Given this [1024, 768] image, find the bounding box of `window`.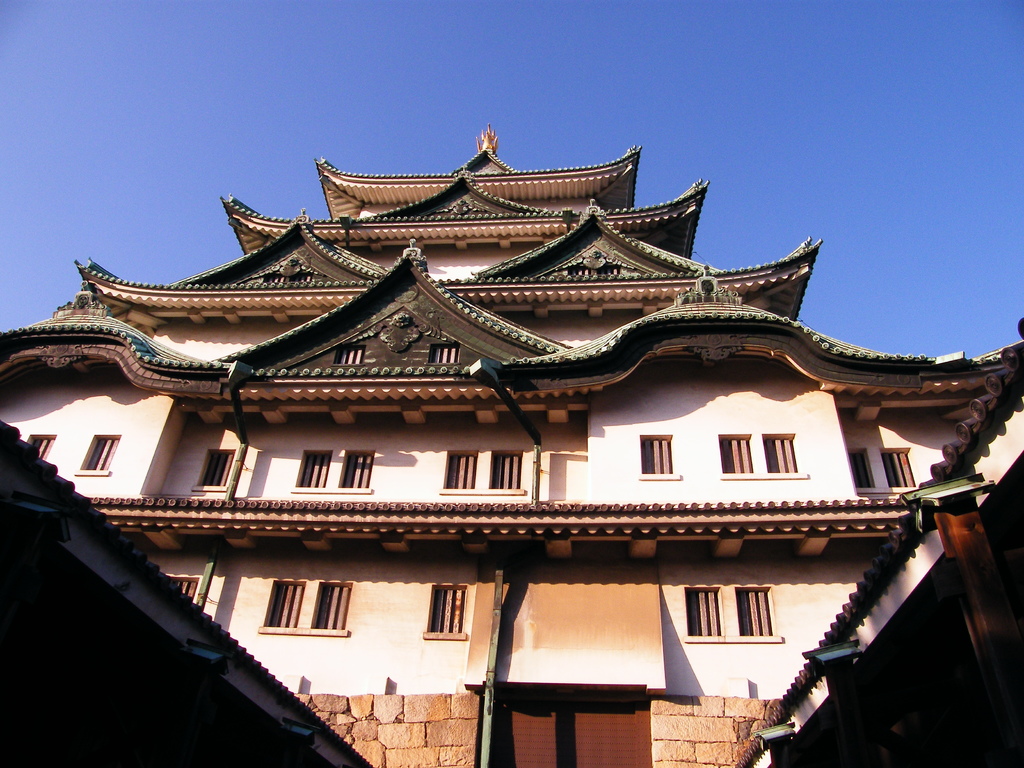
box=[72, 431, 118, 477].
